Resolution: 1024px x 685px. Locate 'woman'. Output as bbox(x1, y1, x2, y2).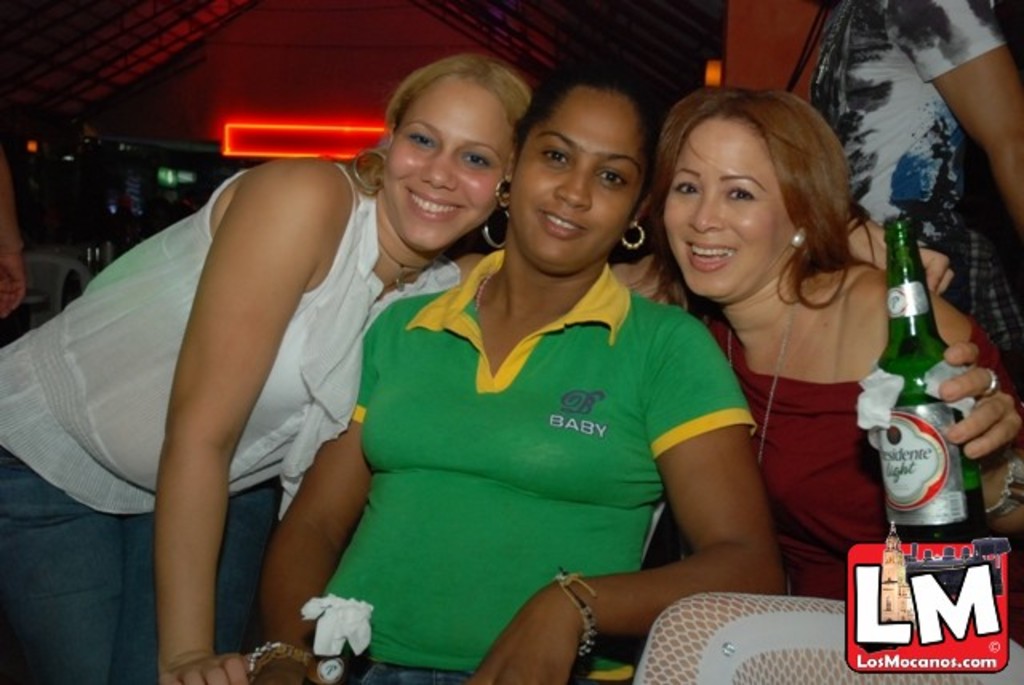
bbox(0, 53, 541, 683).
